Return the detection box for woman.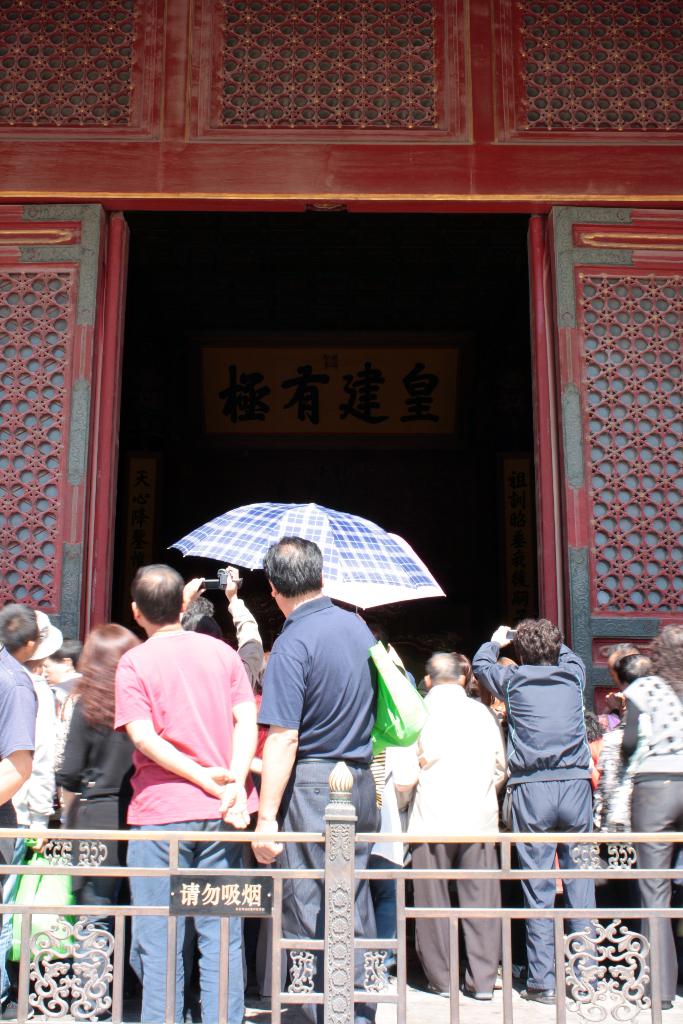
box=[612, 607, 681, 1002].
